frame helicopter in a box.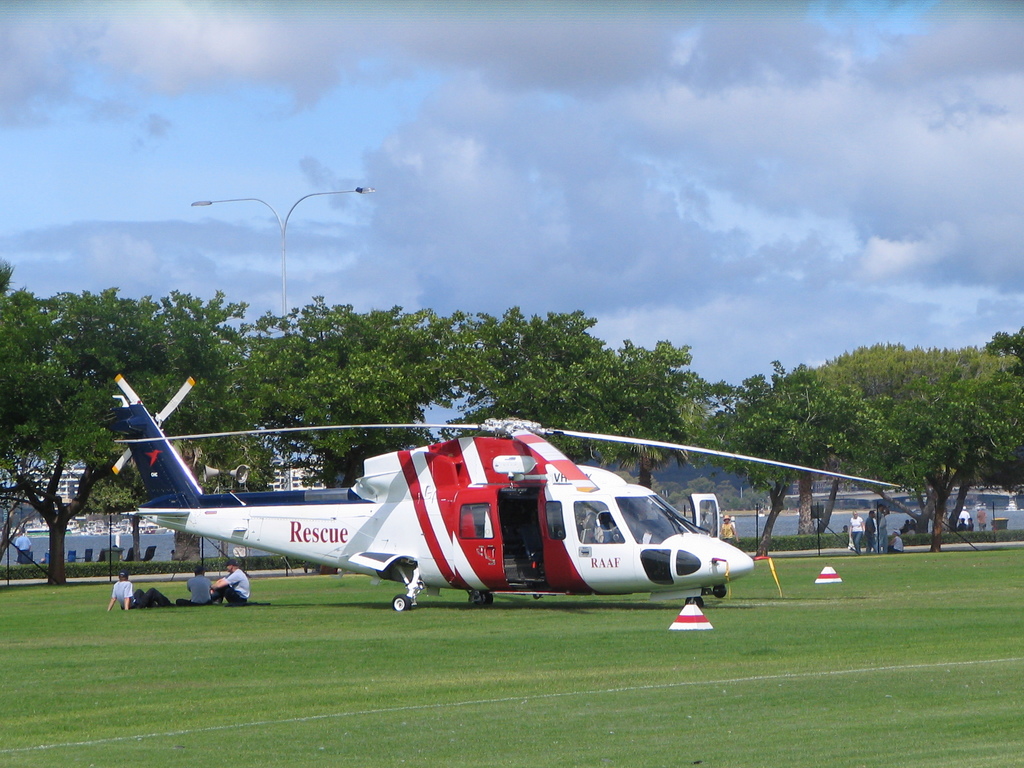
crop(111, 377, 902, 608).
